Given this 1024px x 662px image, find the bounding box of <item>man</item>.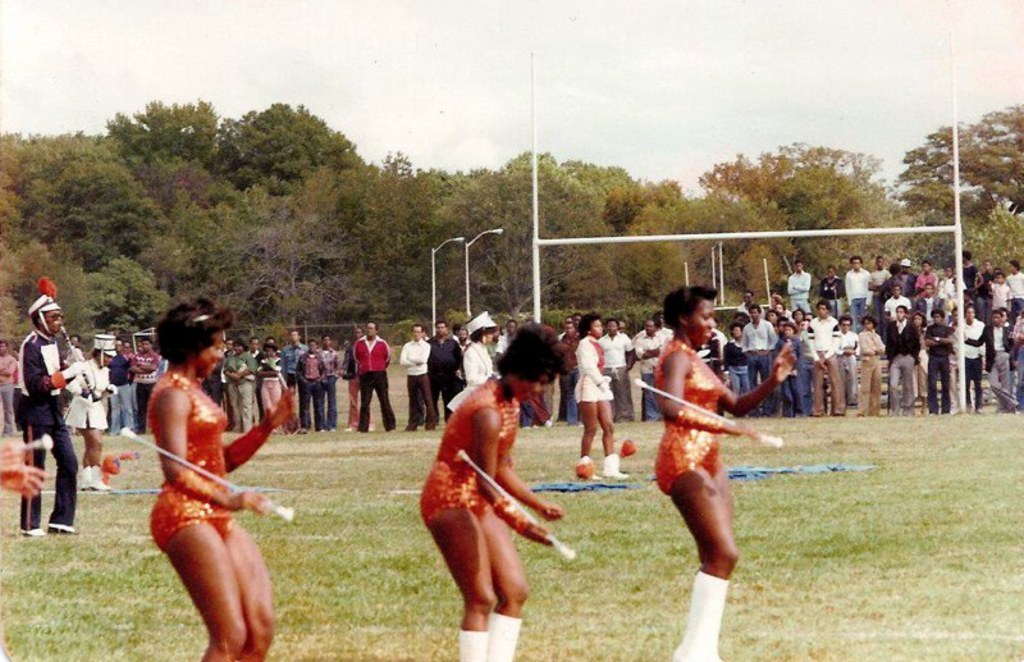
region(639, 320, 664, 420).
